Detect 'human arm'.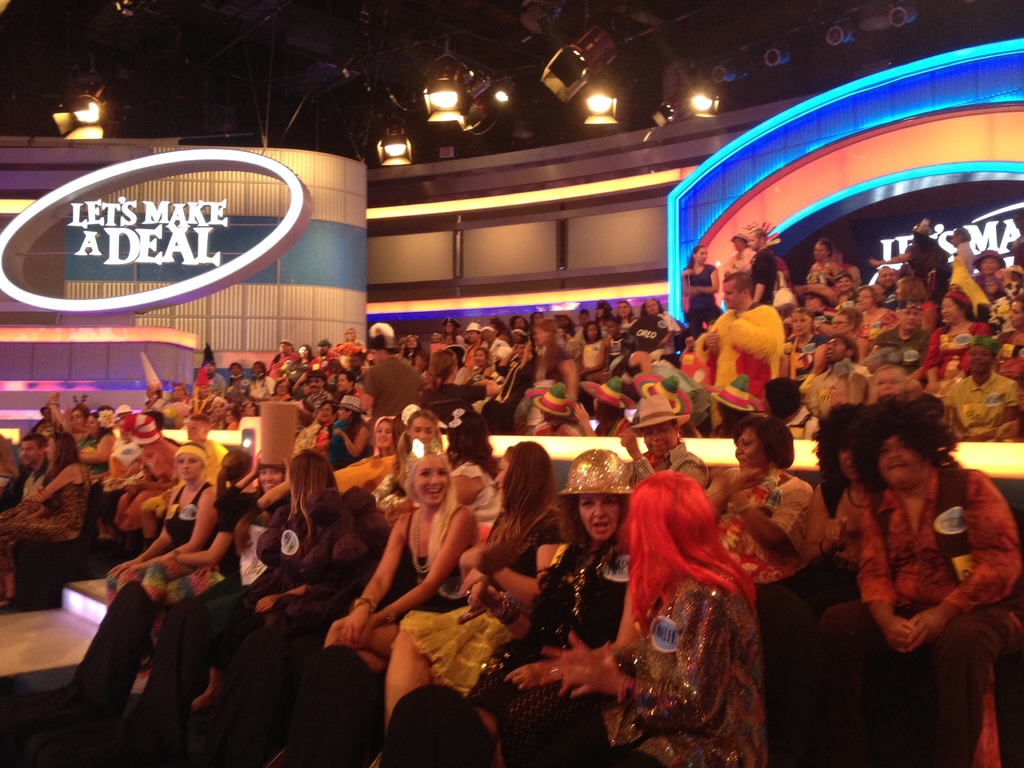
Detected at box(615, 420, 671, 478).
